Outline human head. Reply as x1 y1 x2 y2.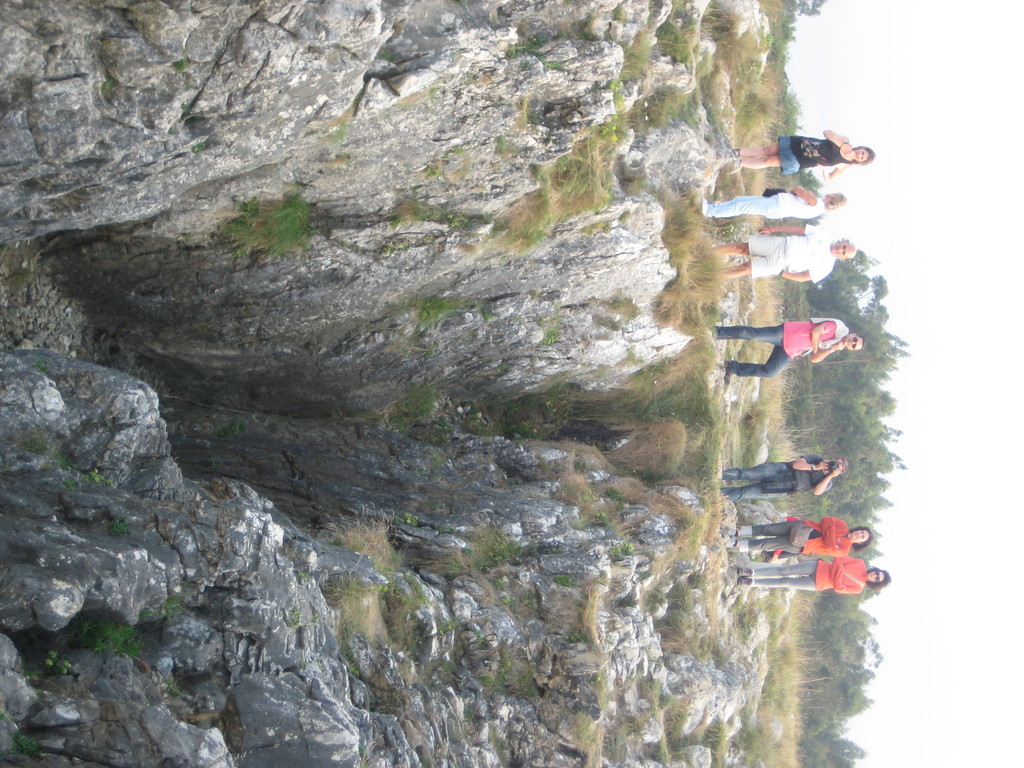
842 332 866 353.
